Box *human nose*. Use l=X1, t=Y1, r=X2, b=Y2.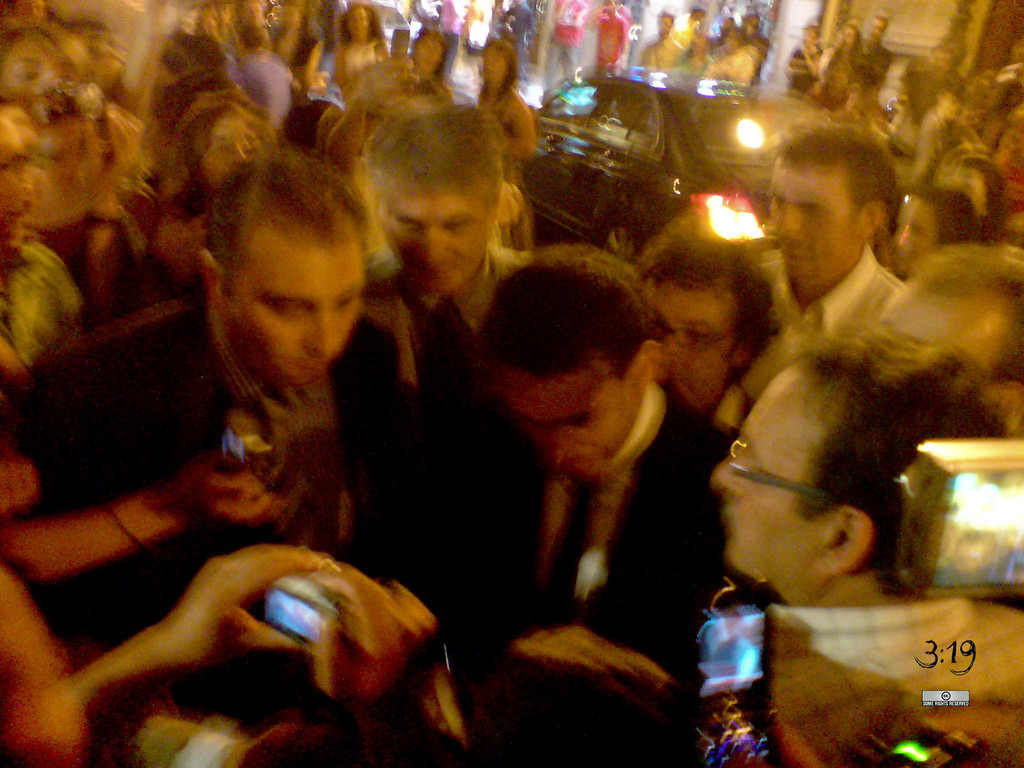
l=422, t=220, r=448, b=266.
